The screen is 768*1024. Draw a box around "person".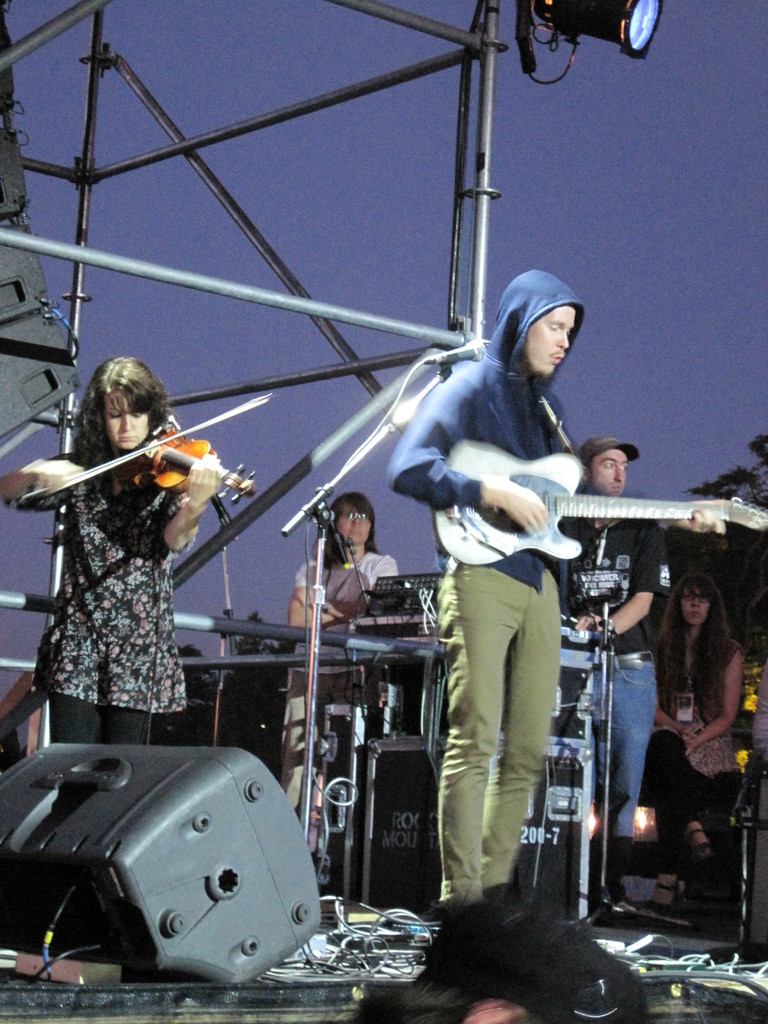
region(272, 483, 407, 861).
